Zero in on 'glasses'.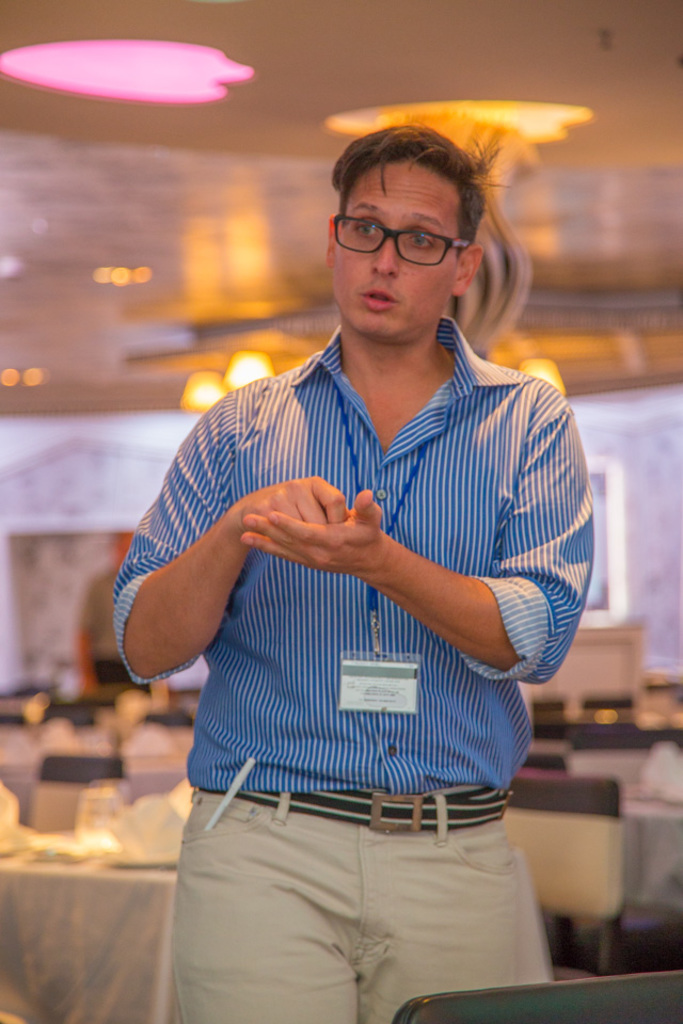
Zeroed in: [x1=333, y1=206, x2=472, y2=275].
